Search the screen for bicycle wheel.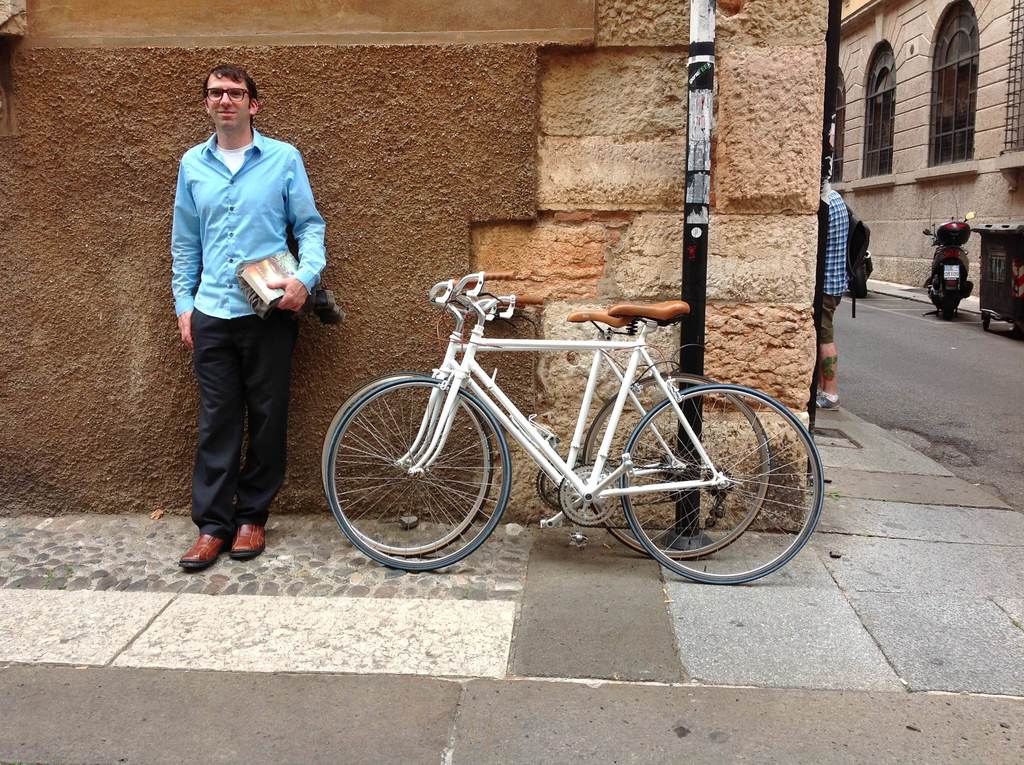
Found at <box>326,376,513,572</box>.
